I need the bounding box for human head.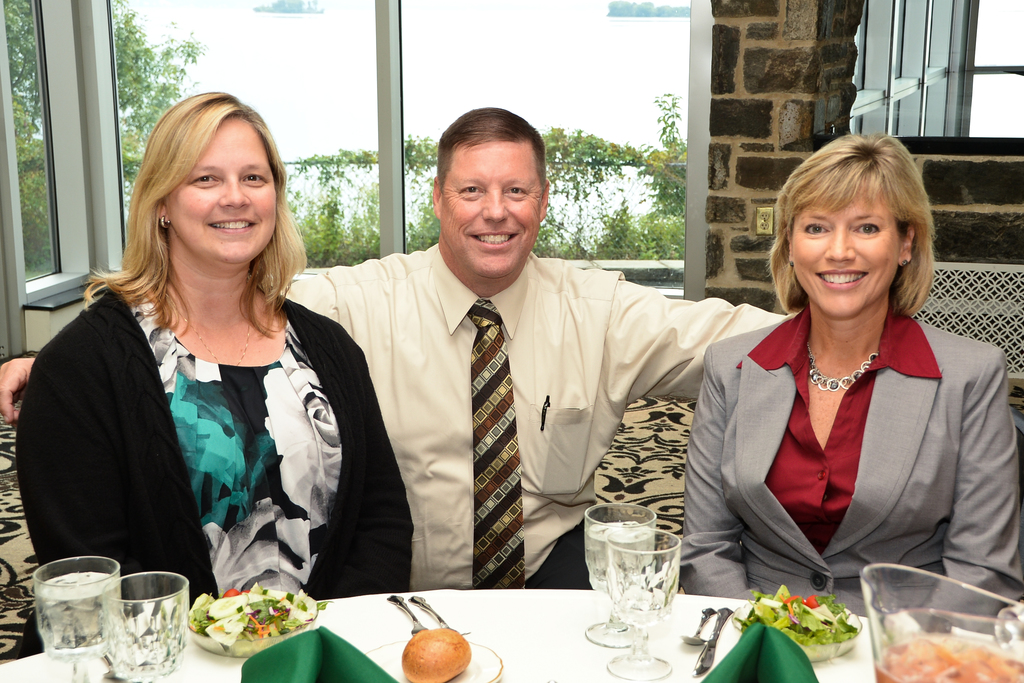
Here it is: bbox=(130, 86, 307, 269).
